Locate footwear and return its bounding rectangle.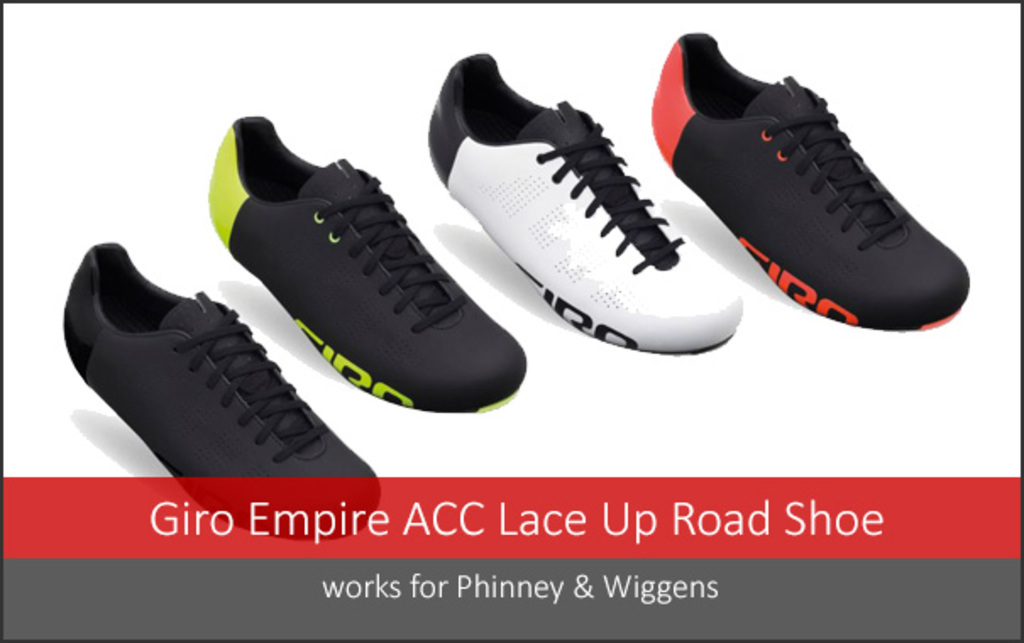
rect(54, 240, 379, 545).
